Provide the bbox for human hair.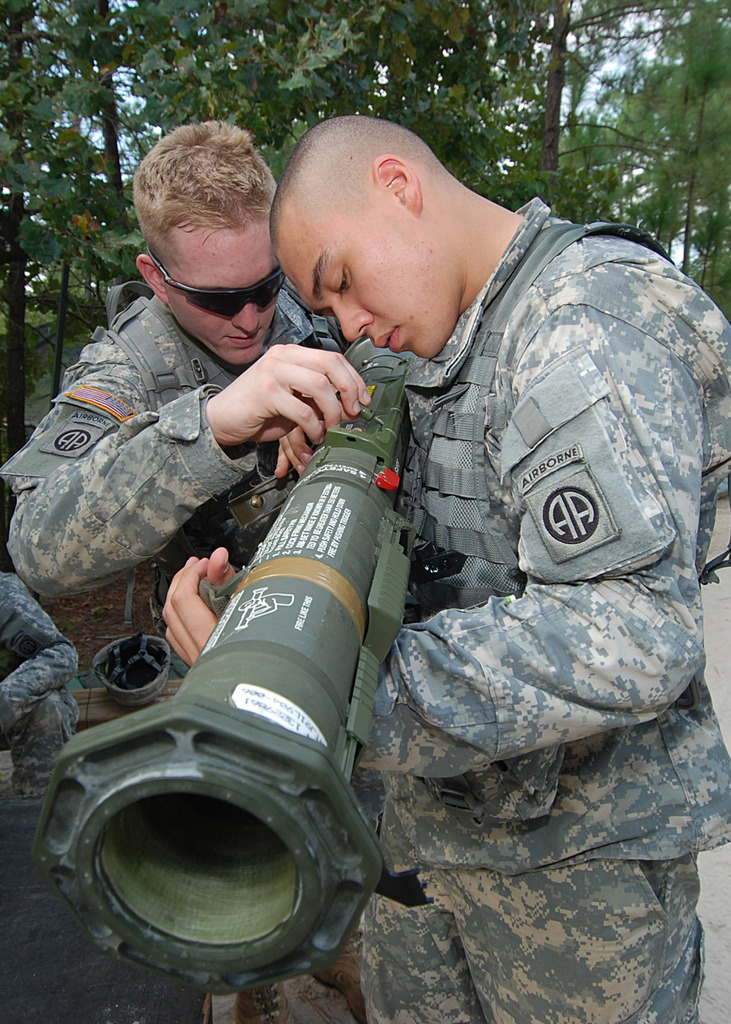
bbox(131, 120, 275, 277).
